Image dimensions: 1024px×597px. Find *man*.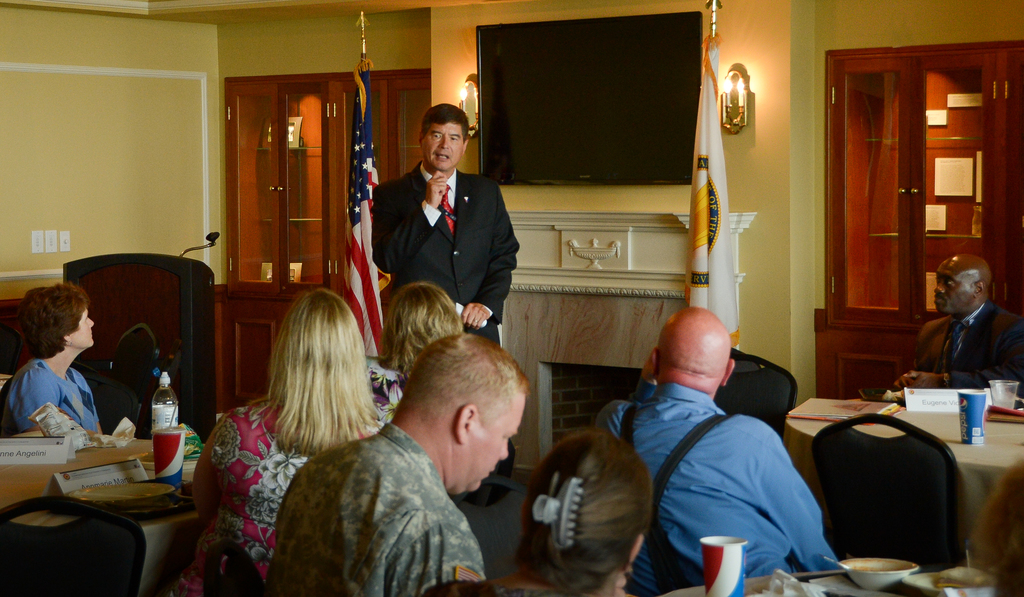
select_region(886, 253, 1023, 394).
